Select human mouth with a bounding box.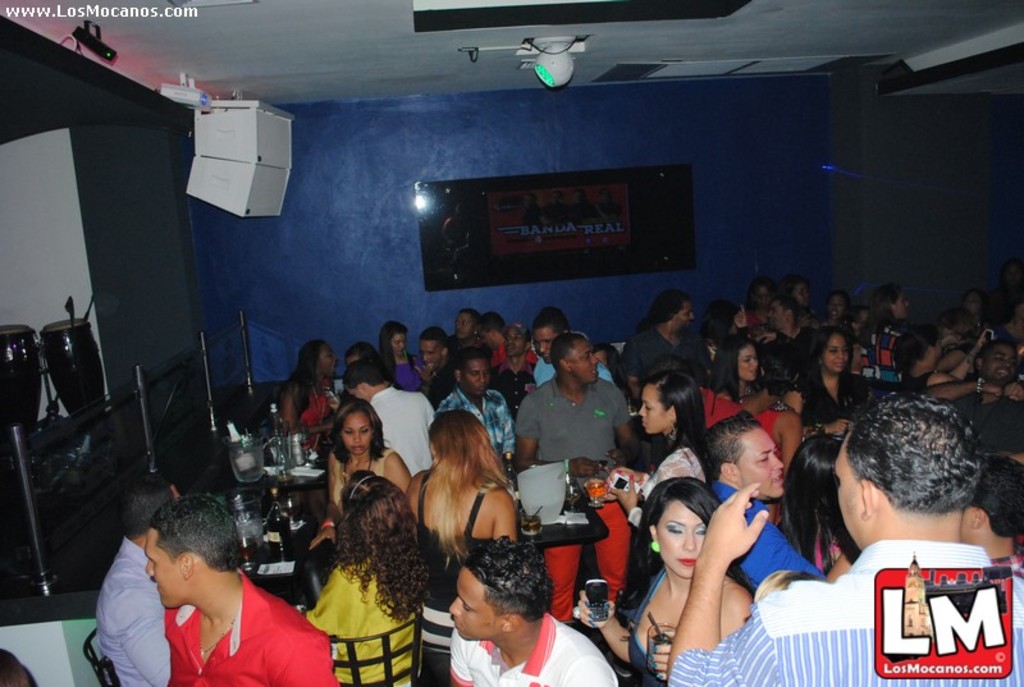
[left=768, top=476, right=783, bottom=484].
